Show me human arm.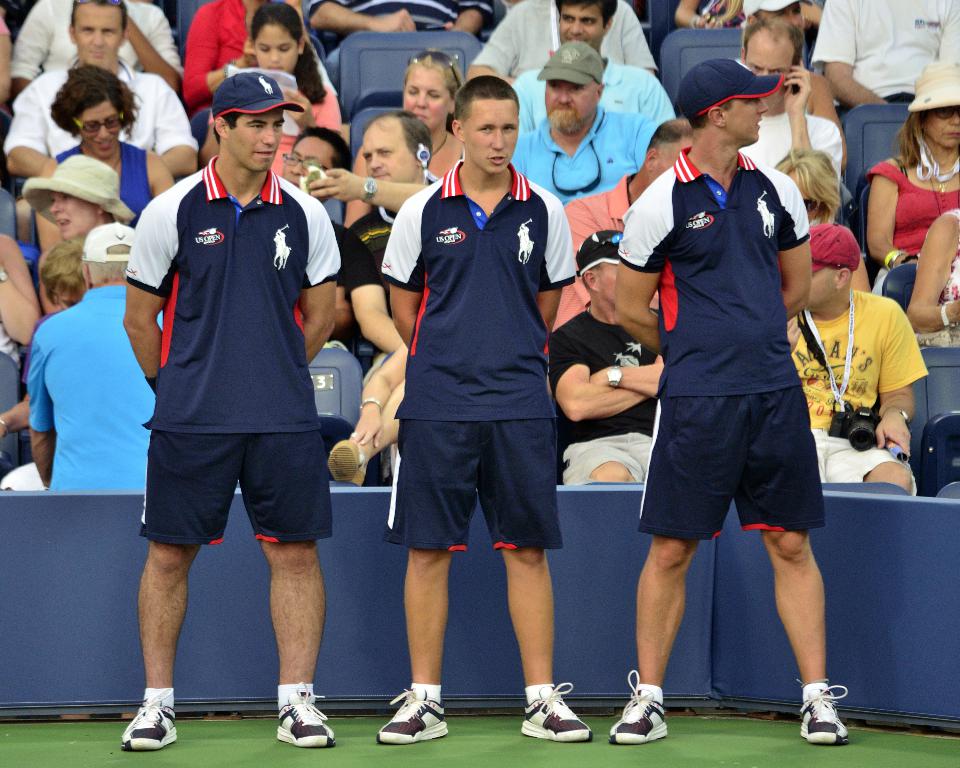
human arm is here: BBox(329, 419, 408, 489).
